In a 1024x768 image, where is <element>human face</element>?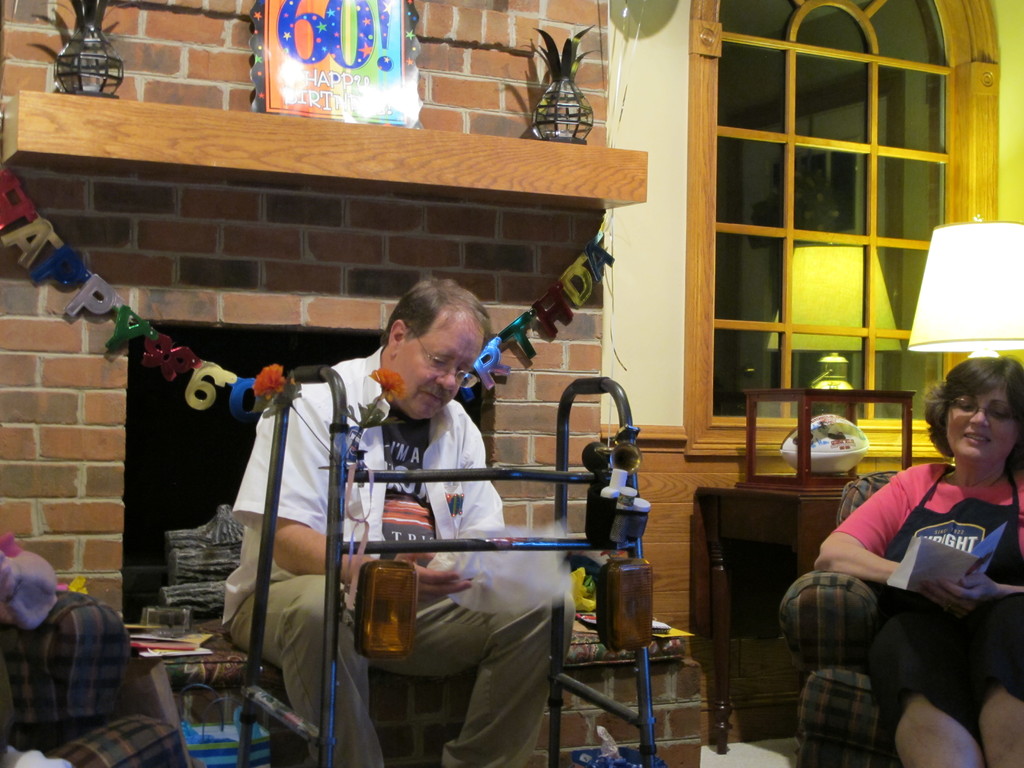
[391, 316, 484, 424].
